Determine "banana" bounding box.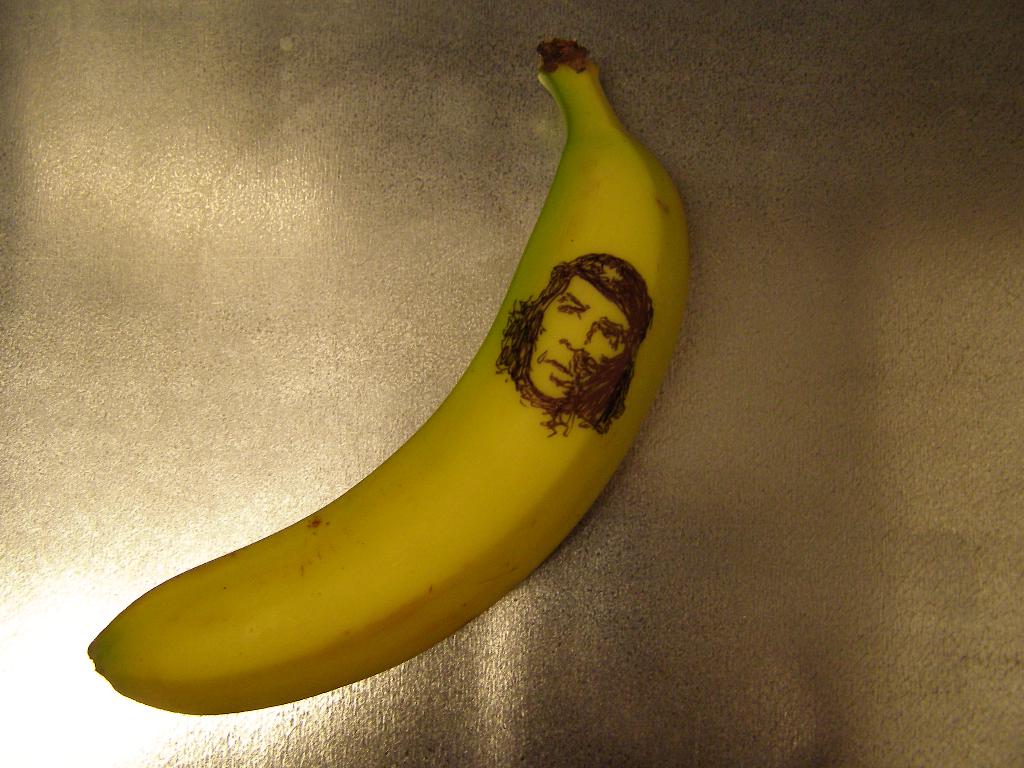
Determined: locate(83, 33, 689, 723).
